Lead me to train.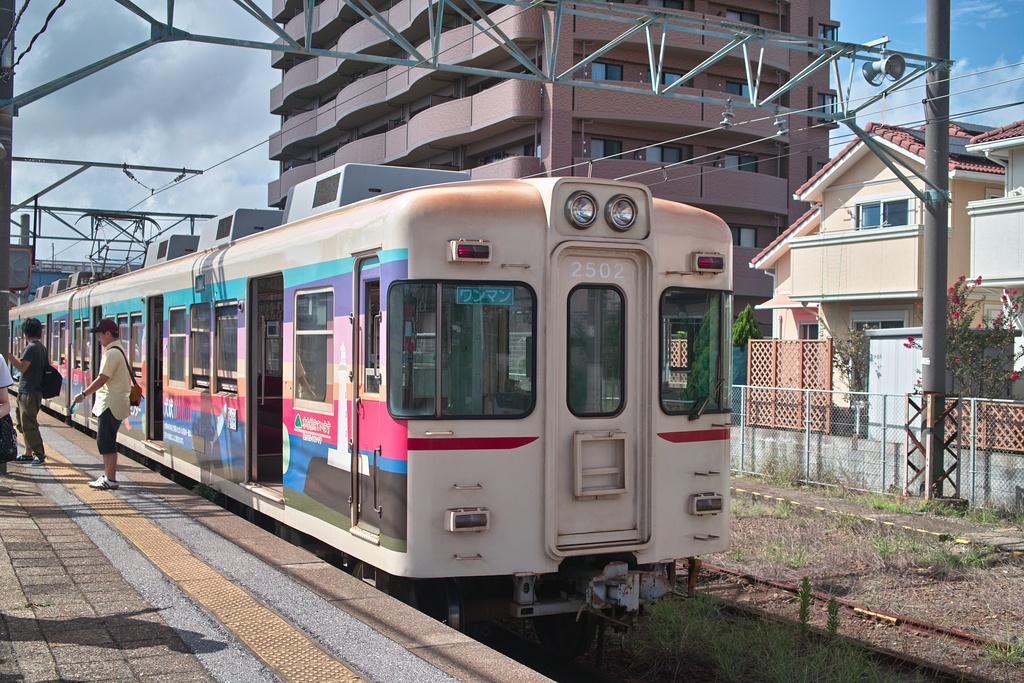
Lead to detection(1, 163, 732, 630).
